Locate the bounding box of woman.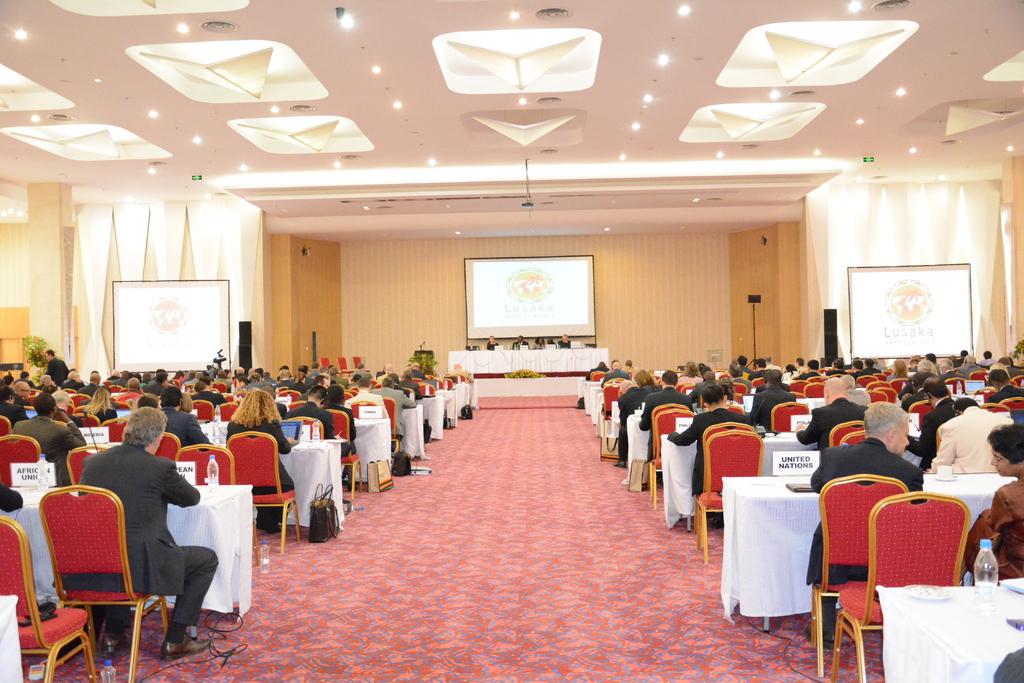
Bounding box: bbox=[982, 363, 1011, 392].
